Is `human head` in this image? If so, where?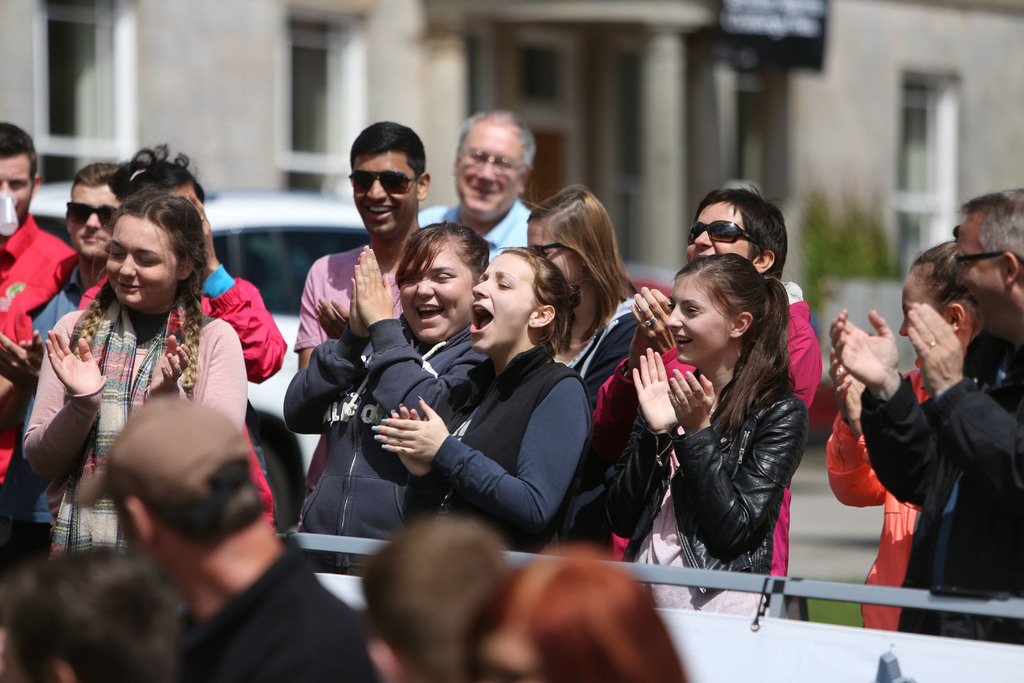
Yes, at crop(446, 110, 535, 217).
